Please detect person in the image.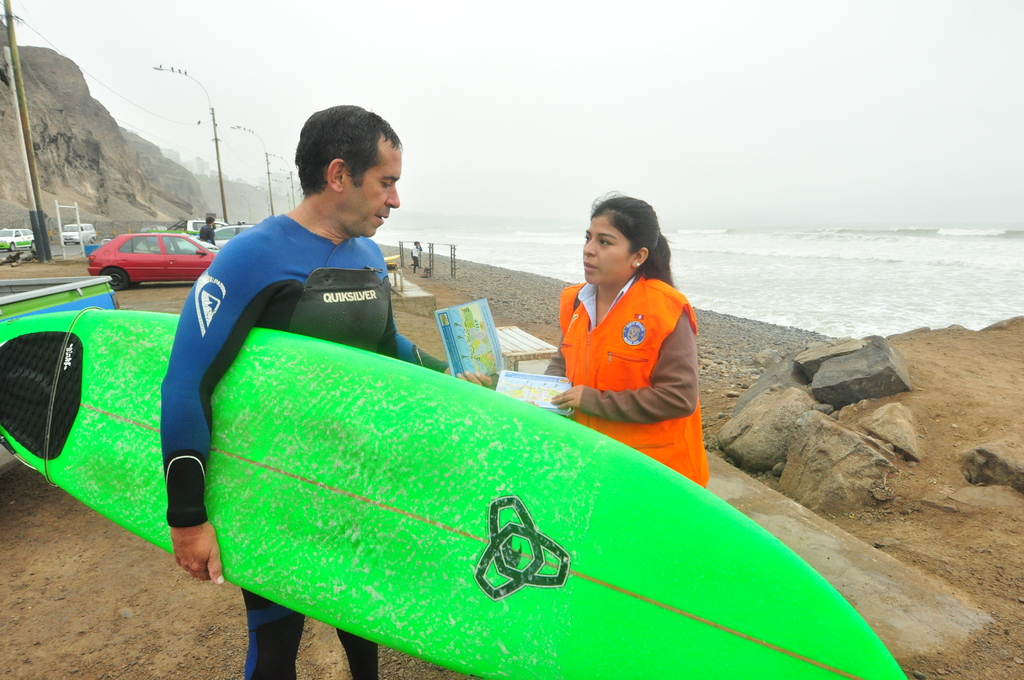
detection(540, 187, 709, 469).
